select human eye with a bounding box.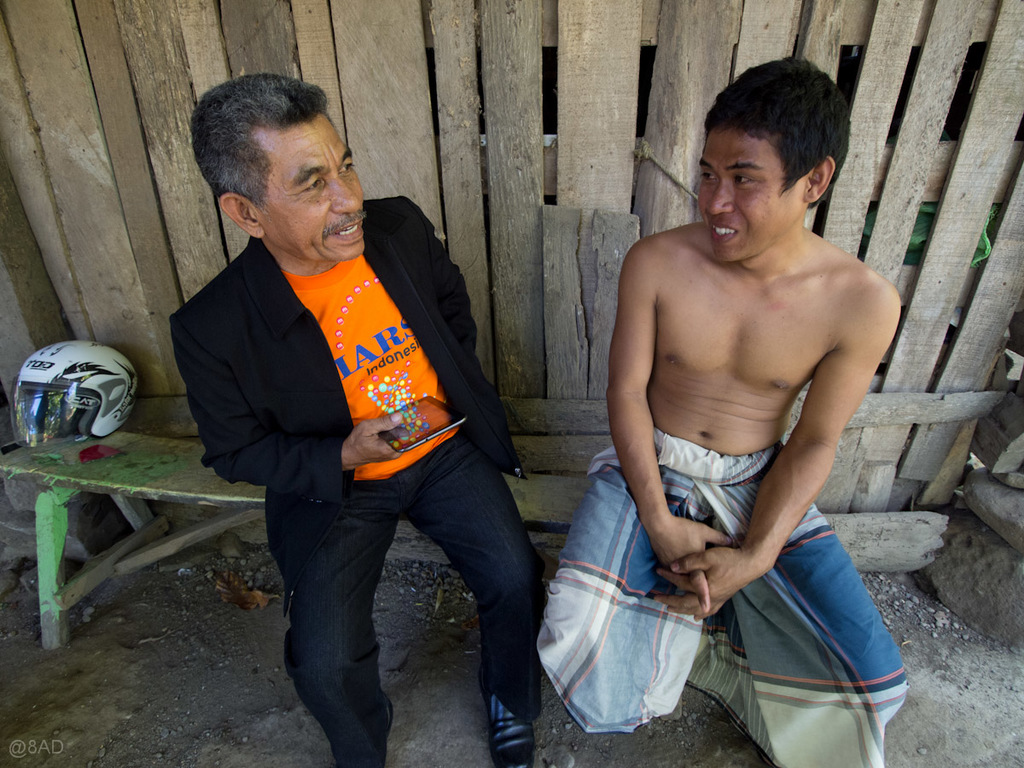
730:172:755:189.
